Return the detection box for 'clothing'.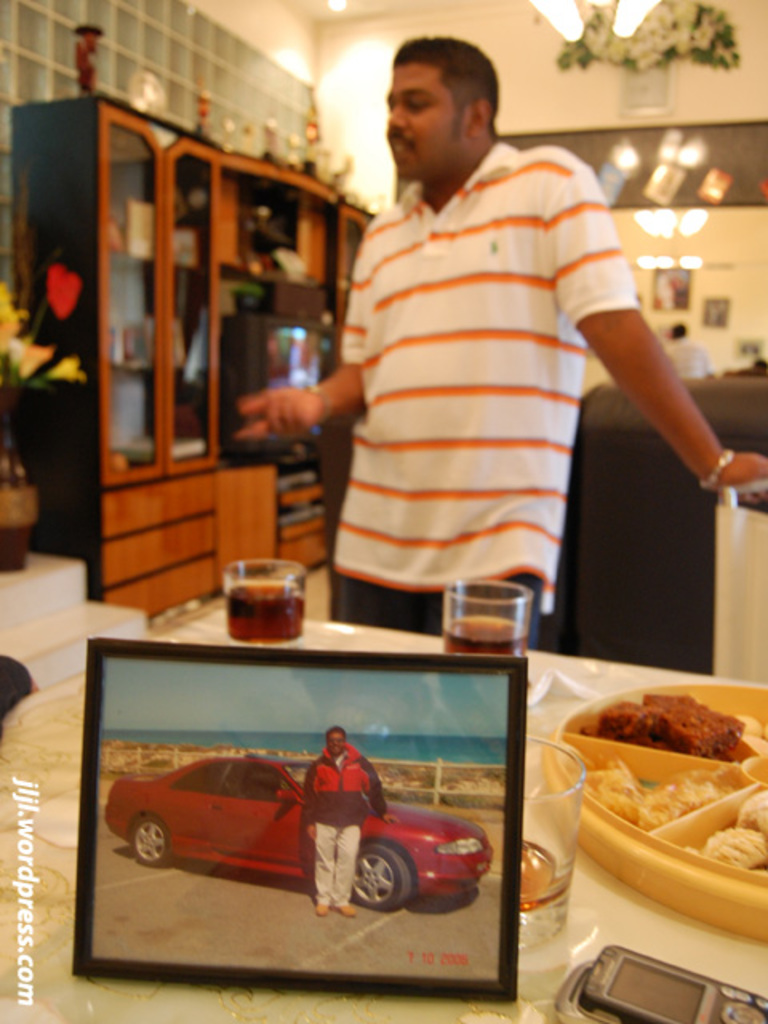
x1=294 y1=749 x2=382 y2=909.
